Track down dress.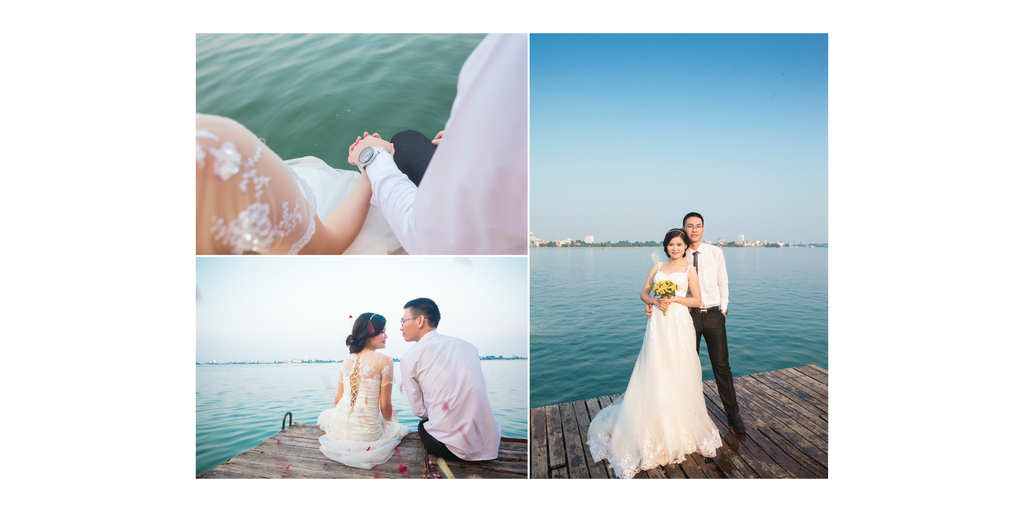
Tracked to (left=586, top=253, right=720, bottom=476).
